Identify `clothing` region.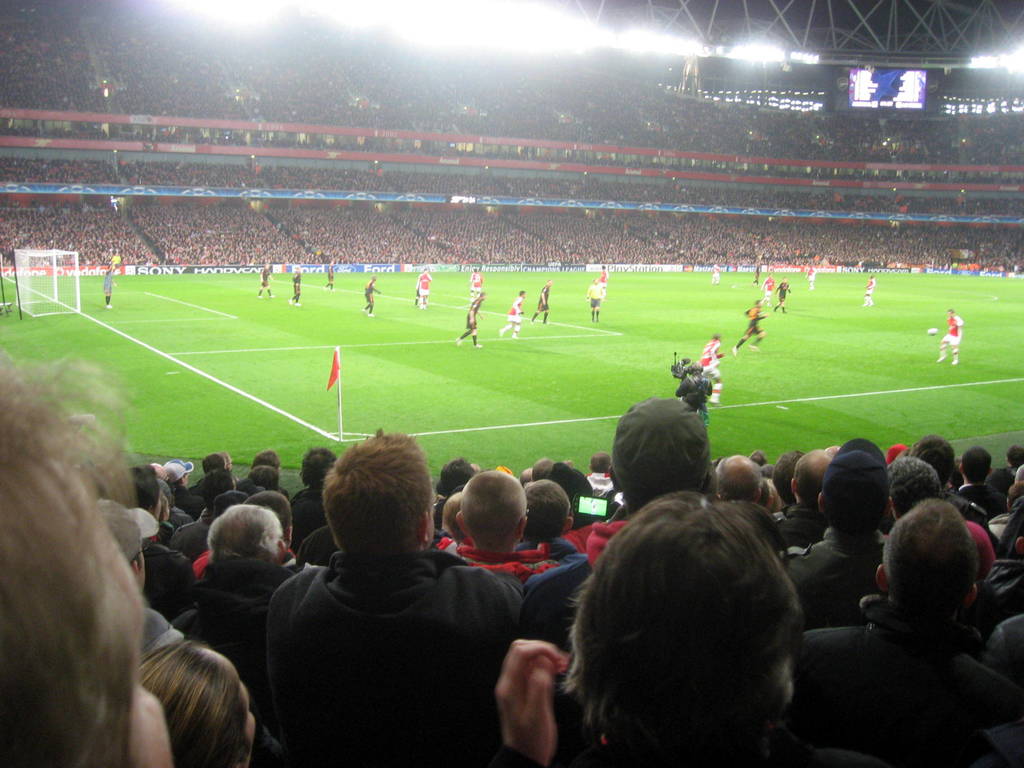
Region: rect(534, 284, 546, 322).
